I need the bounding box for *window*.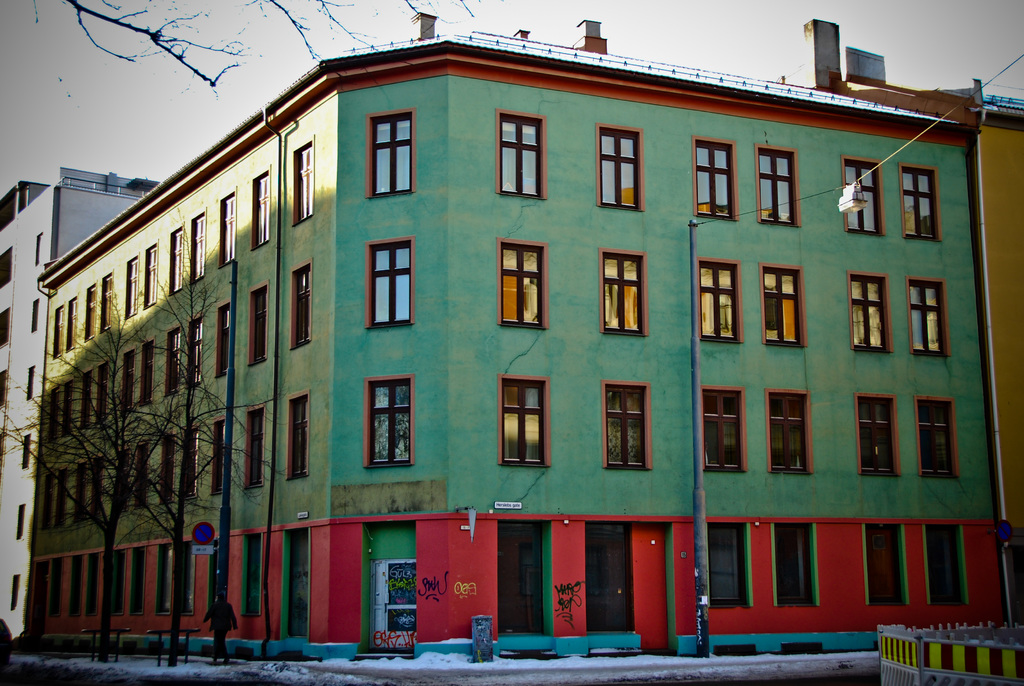
Here it is: pyautogui.locateOnScreen(285, 393, 309, 480).
